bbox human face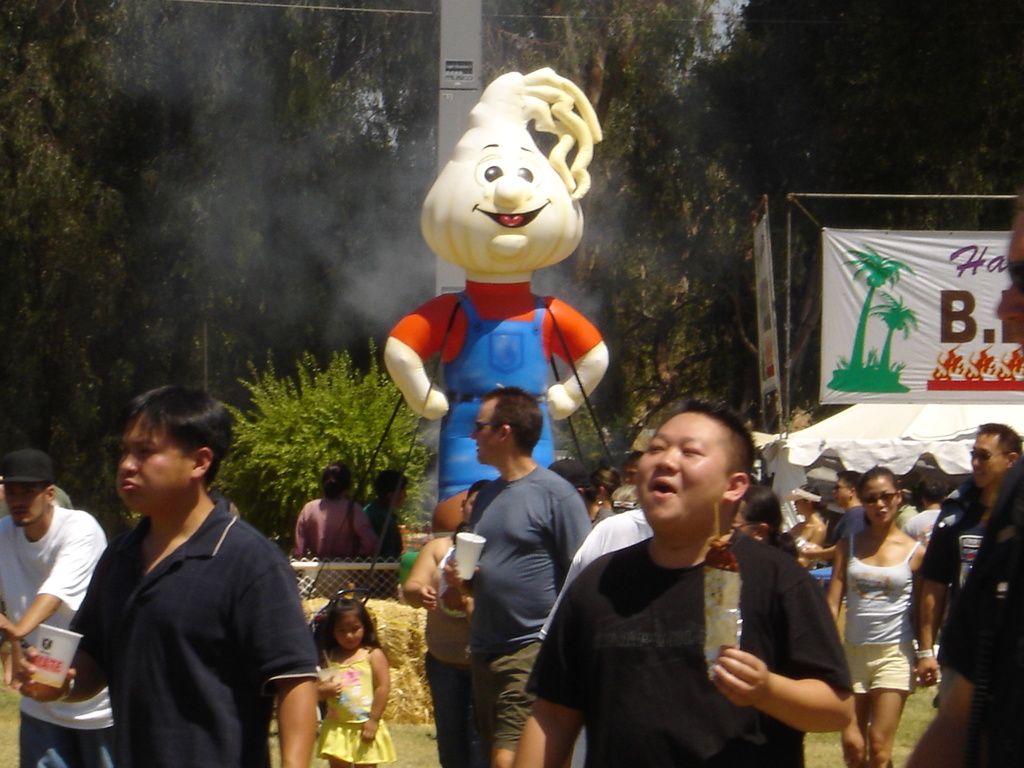
region(637, 415, 723, 531)
